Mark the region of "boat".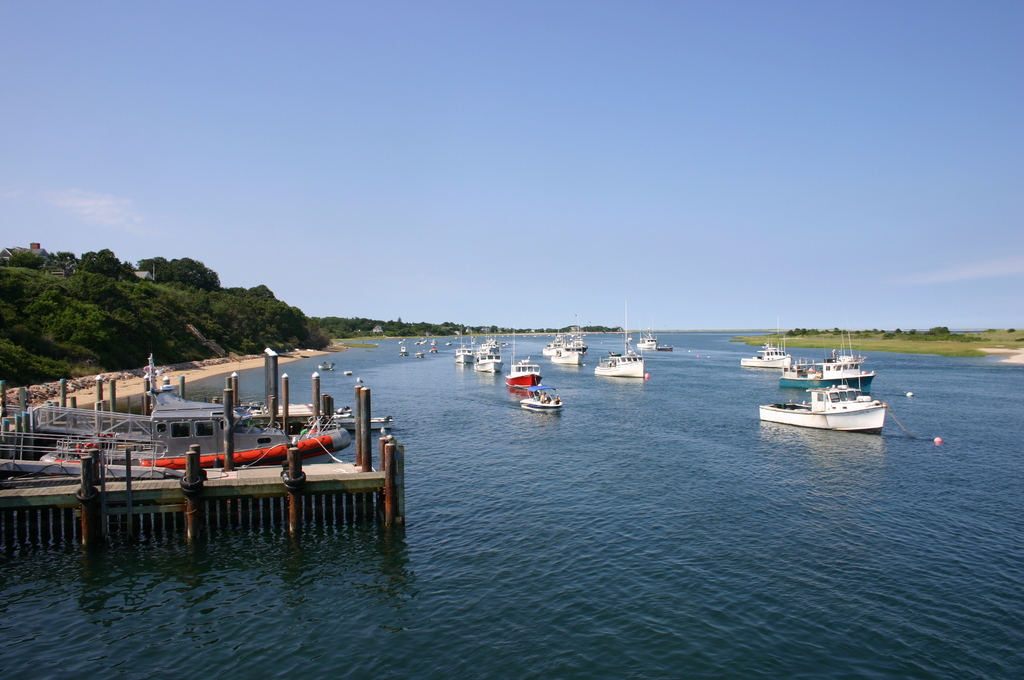
Region: BBox(411, 338, 427, 348).
